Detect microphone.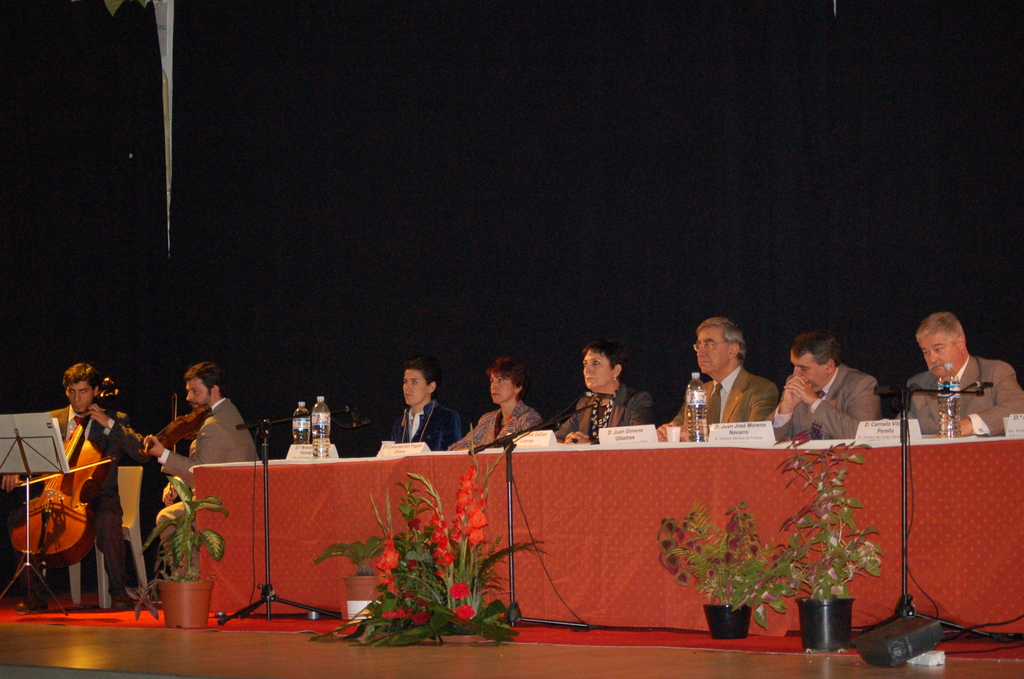
Detected at <box>345,404,369,423</box>.
